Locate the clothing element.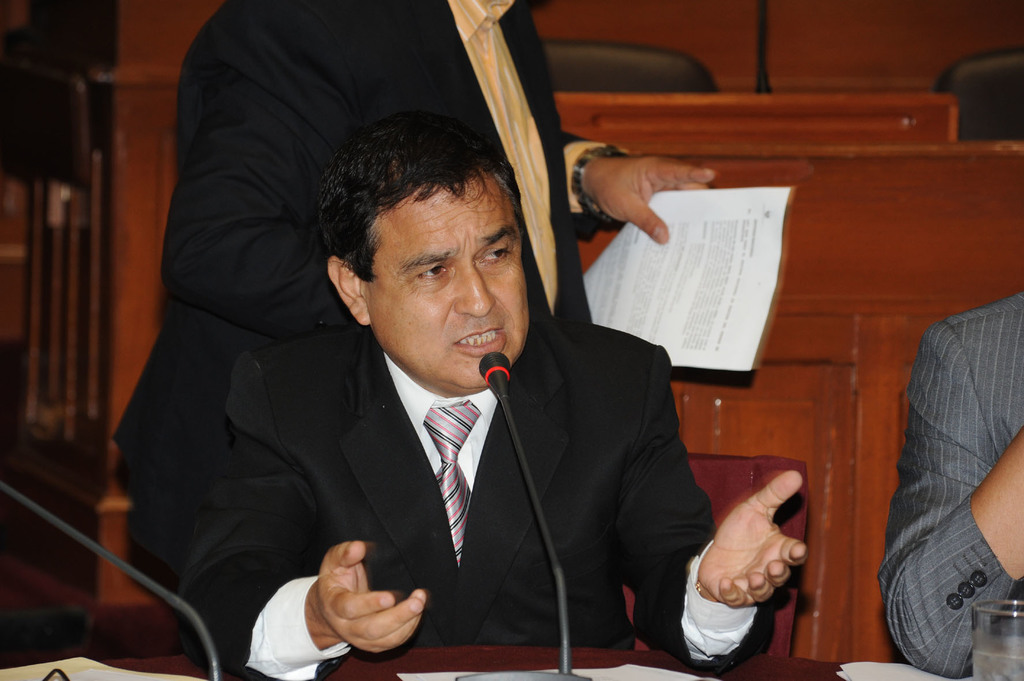
Element bbox: <region>445, 0, 616, 319</region>.
